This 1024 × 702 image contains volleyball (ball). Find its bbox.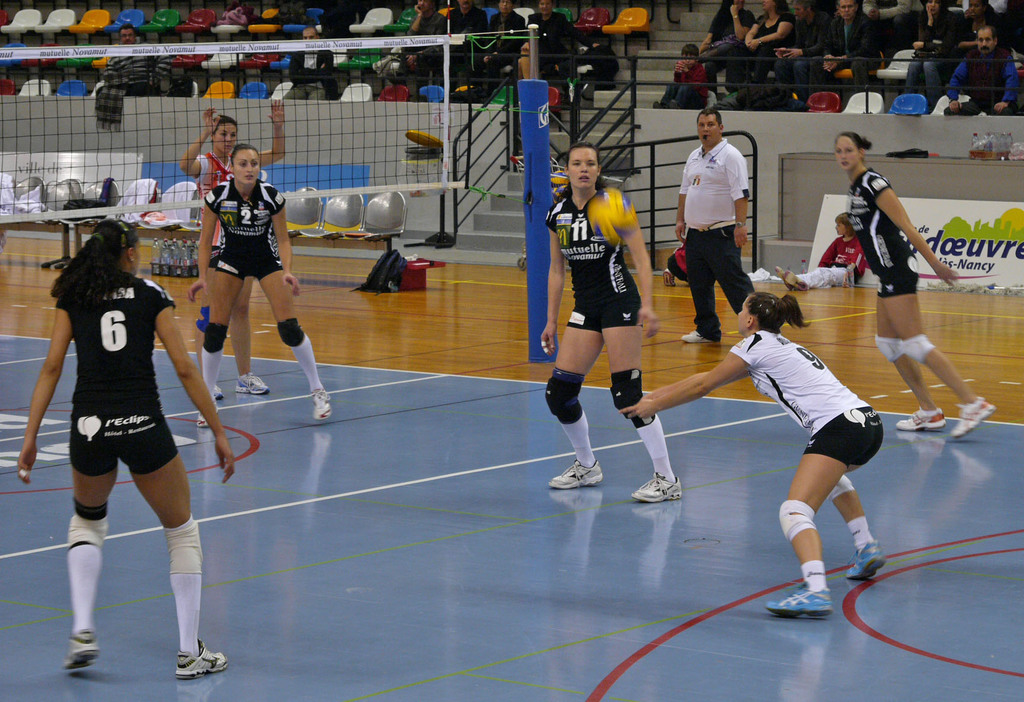
{"x1": 585, "y1": 186, "x2": 641, "y2": 245}.
